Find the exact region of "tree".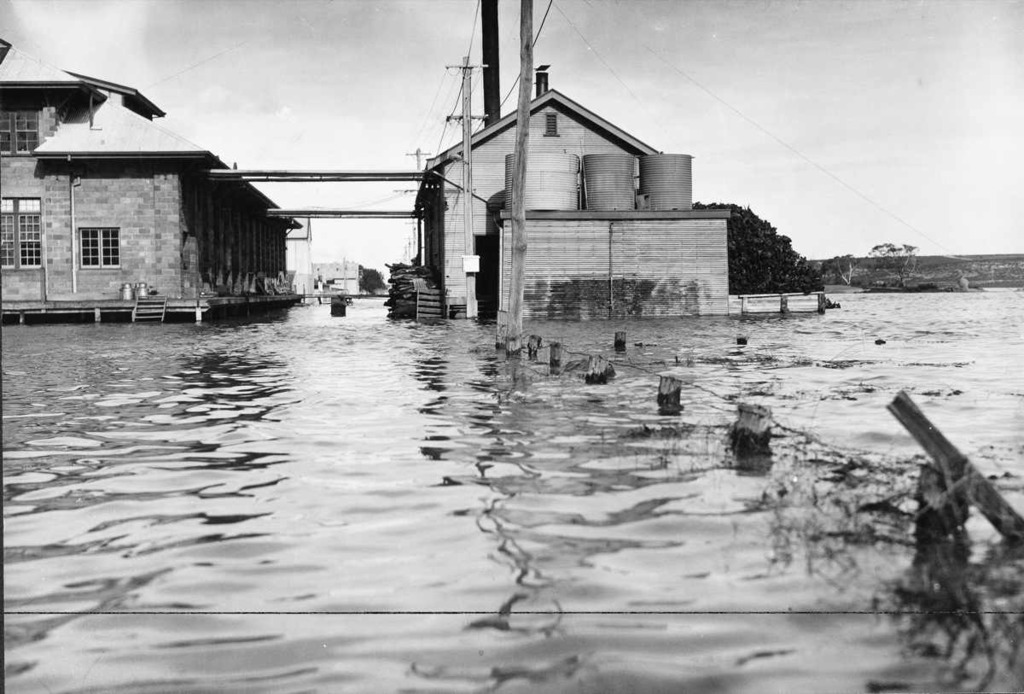
Exact region: <region>866, 242, 916, 289</region>.
